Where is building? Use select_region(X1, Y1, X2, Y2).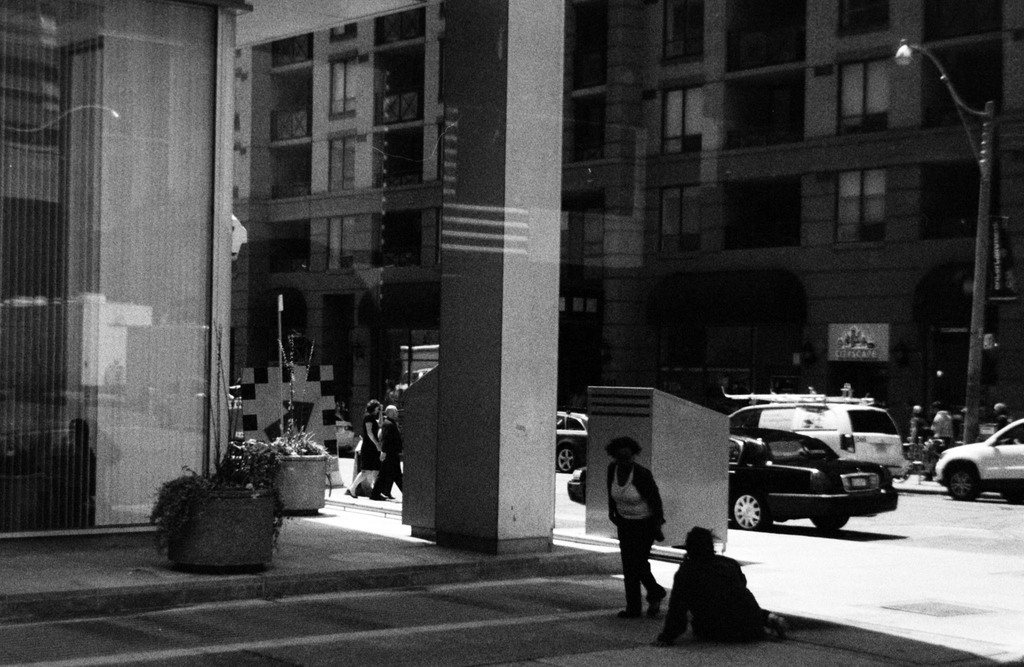
select_region(1, 0, 568, 554).
